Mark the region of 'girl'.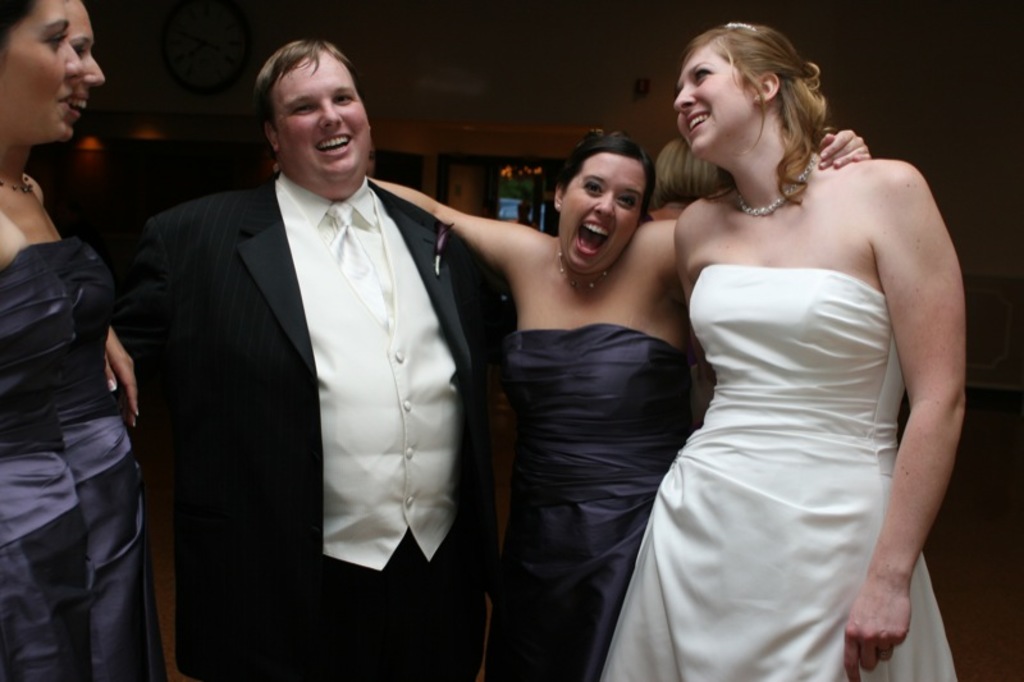
Region: {"x1": 364, "y1": 133, "x2": 869, "y2": 681}.
